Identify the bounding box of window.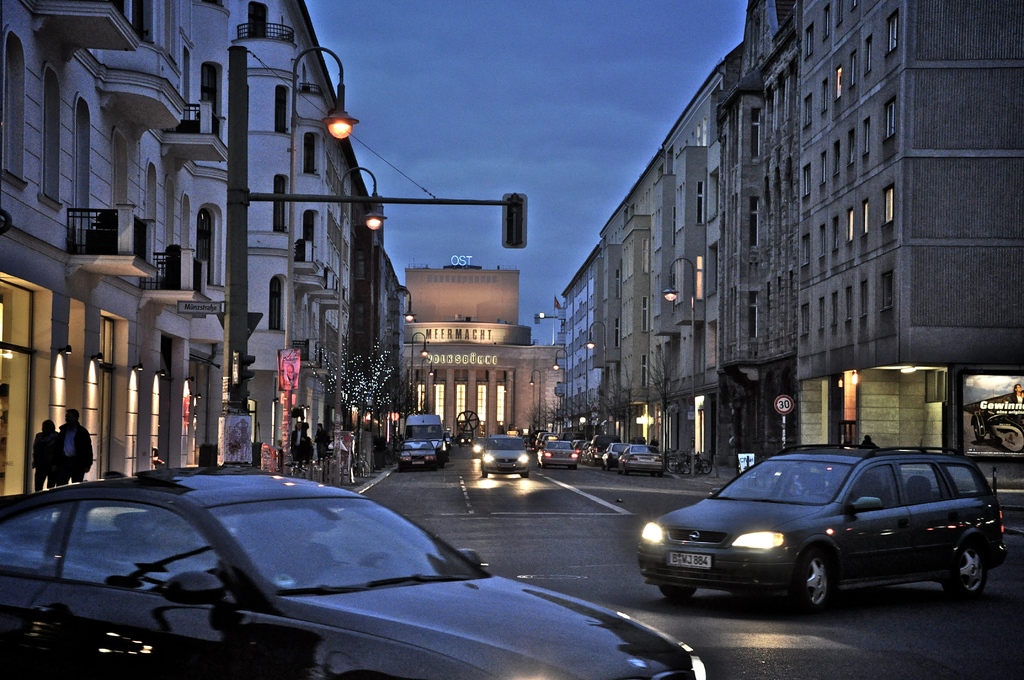
(829,216,840,253).
